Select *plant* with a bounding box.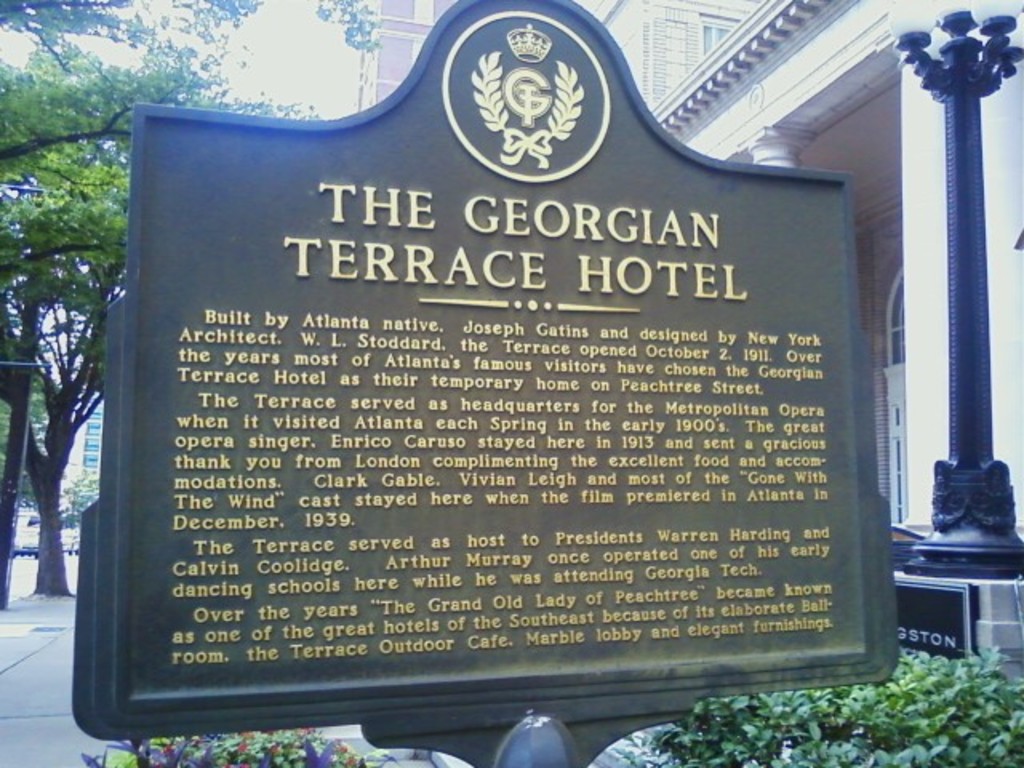
(x1=50, y1=470, x2=117, y2=544).
